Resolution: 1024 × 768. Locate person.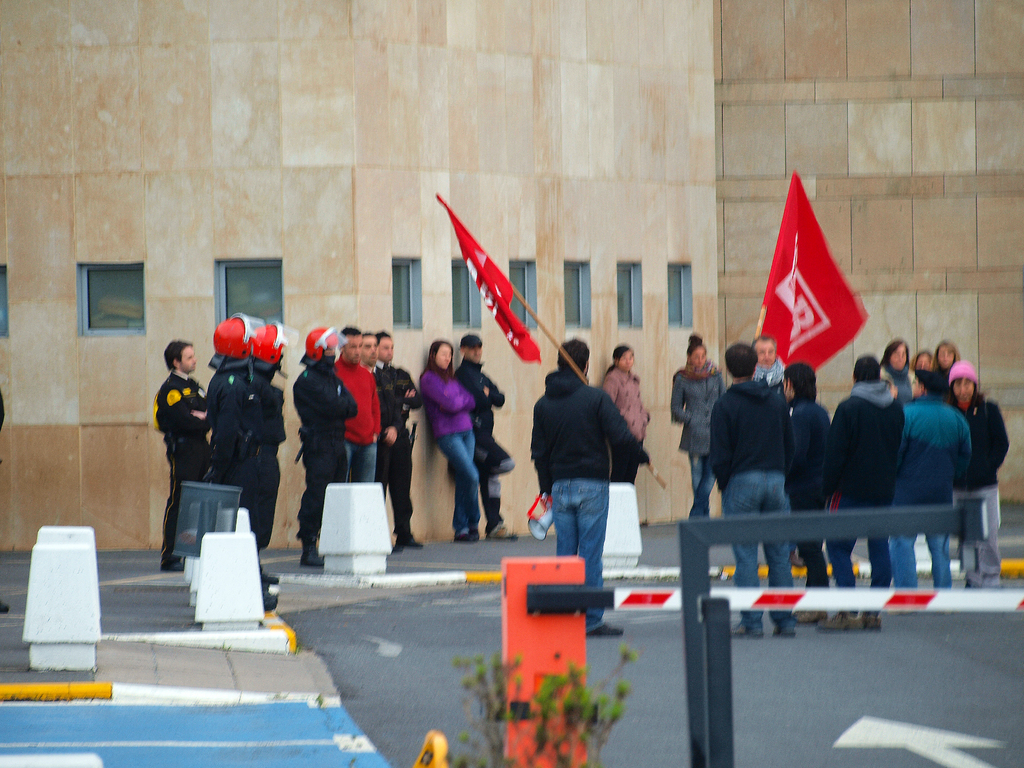
box(247, 319, 287, 600).
